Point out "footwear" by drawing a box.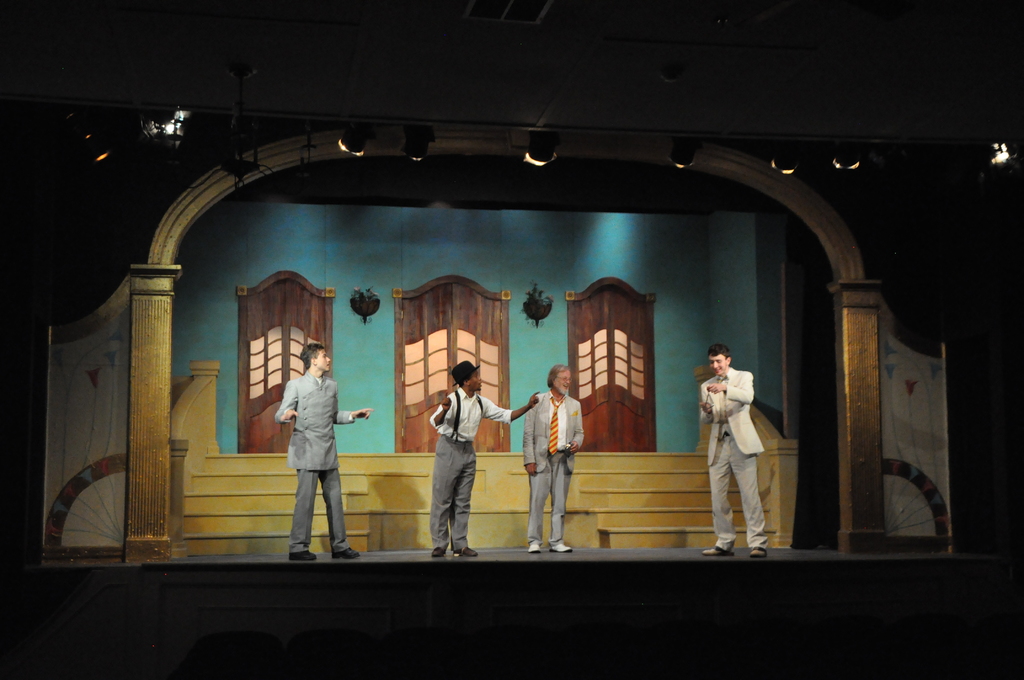
[698, 543, 730, 553].
